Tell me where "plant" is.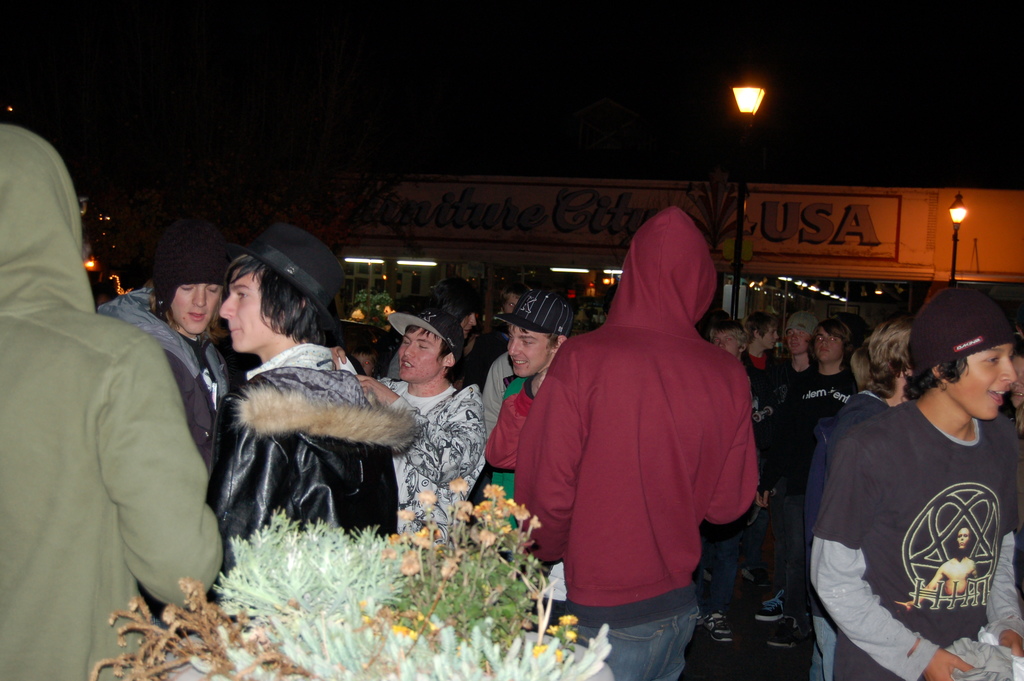
"plant" is at x1=119 y1=456 x2=618 y2=660.
